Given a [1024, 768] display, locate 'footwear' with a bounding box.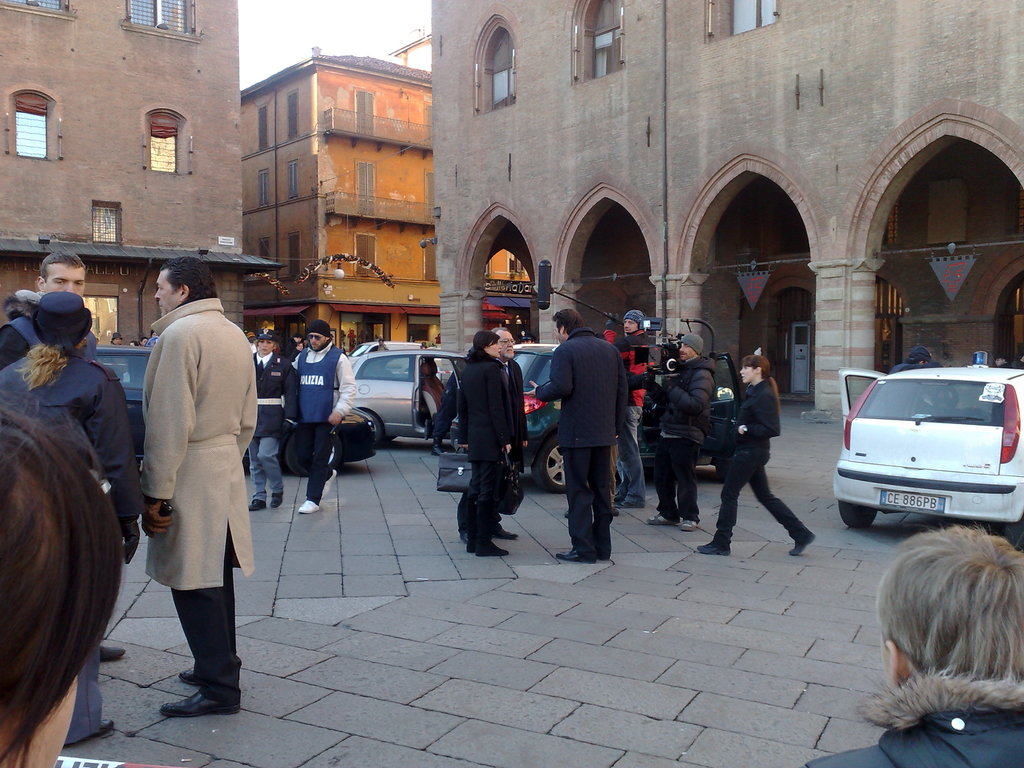
Located: box=[159, 689, 240, 721].
